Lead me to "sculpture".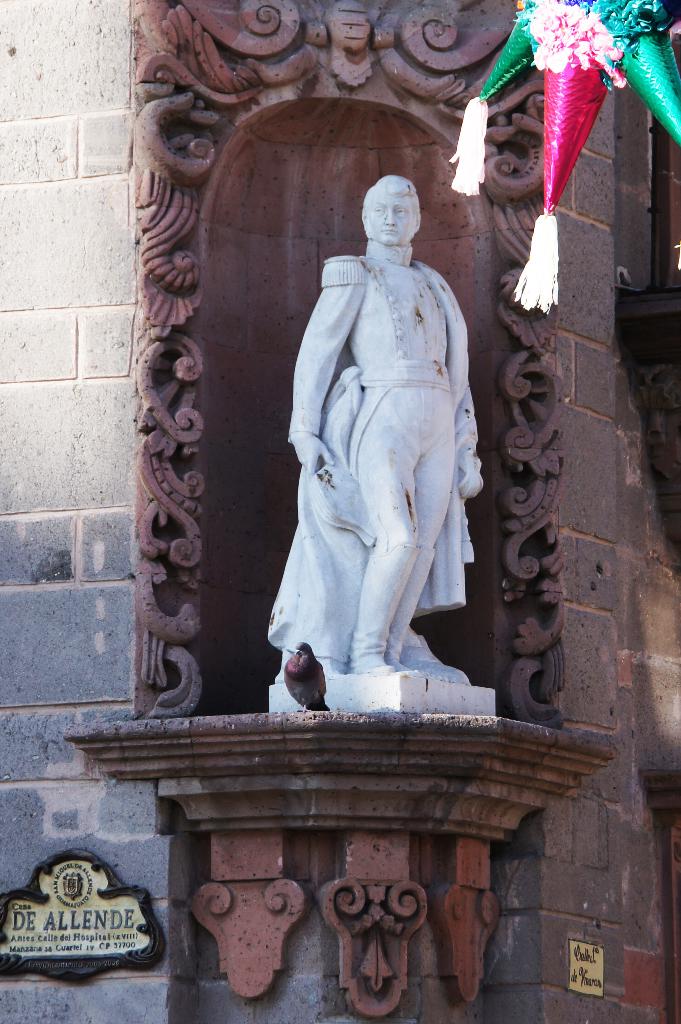
Lead to [left=273, top=163, right=492, bottom=719].
